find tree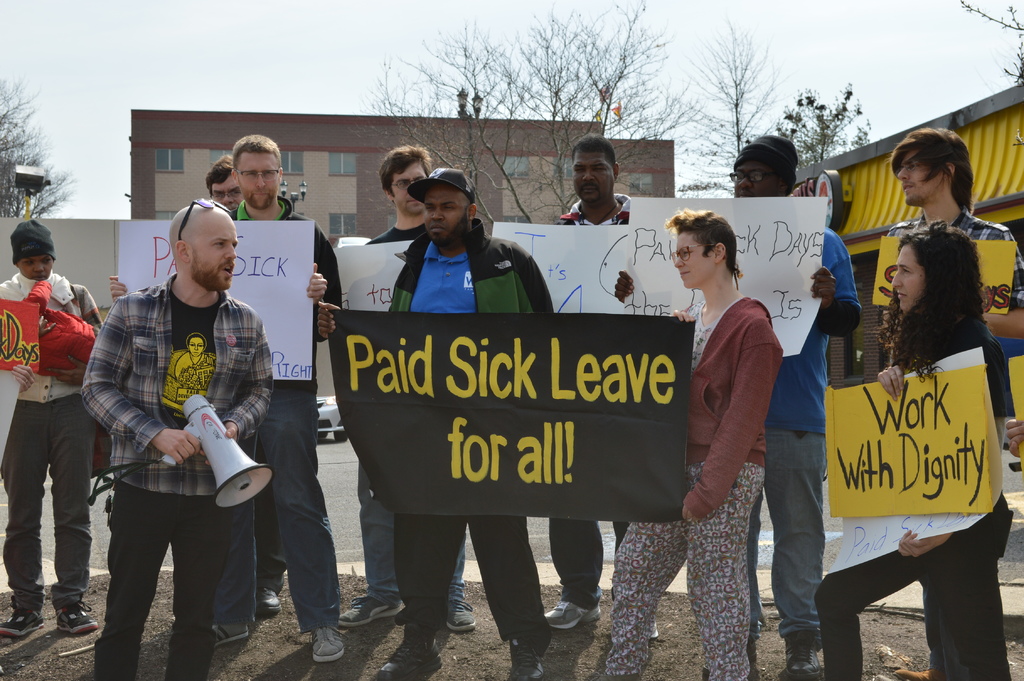
x1=767 y1=65 x2=873 y2=170
